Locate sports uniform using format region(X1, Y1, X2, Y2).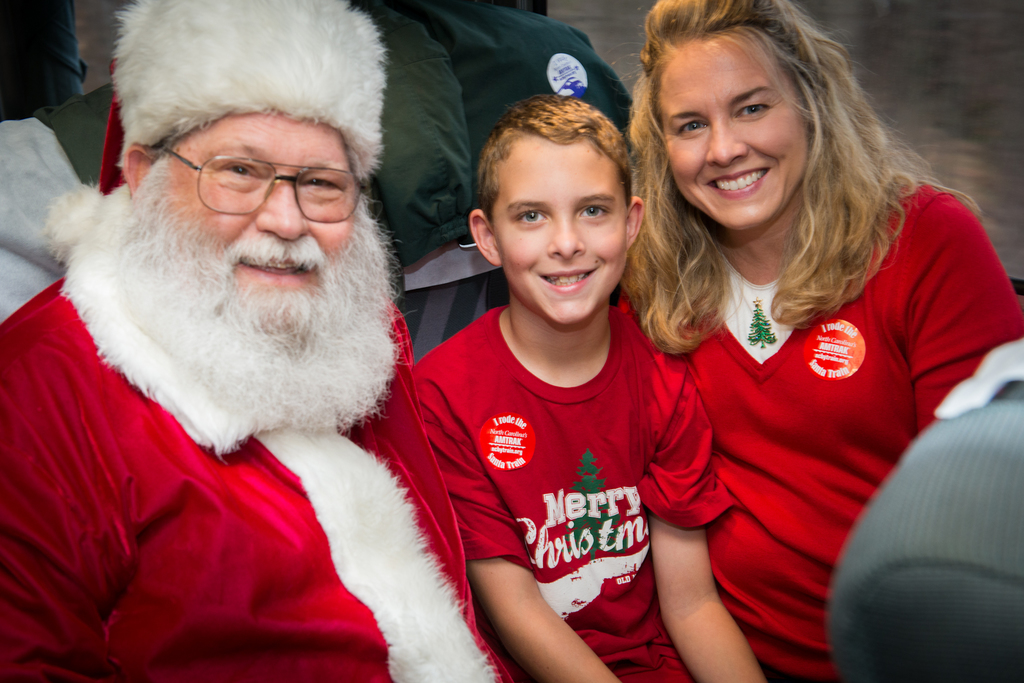
region(622, 176, 1023, 682).
